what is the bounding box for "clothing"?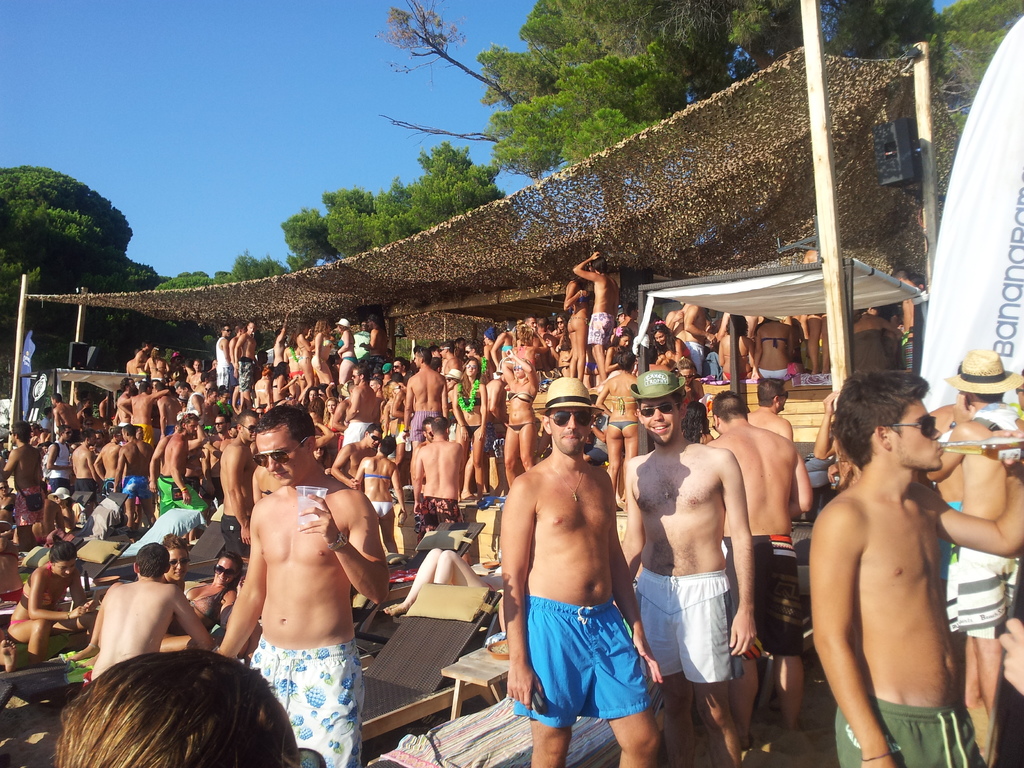
x1=124 y1=470 x2=146 y2=499.
